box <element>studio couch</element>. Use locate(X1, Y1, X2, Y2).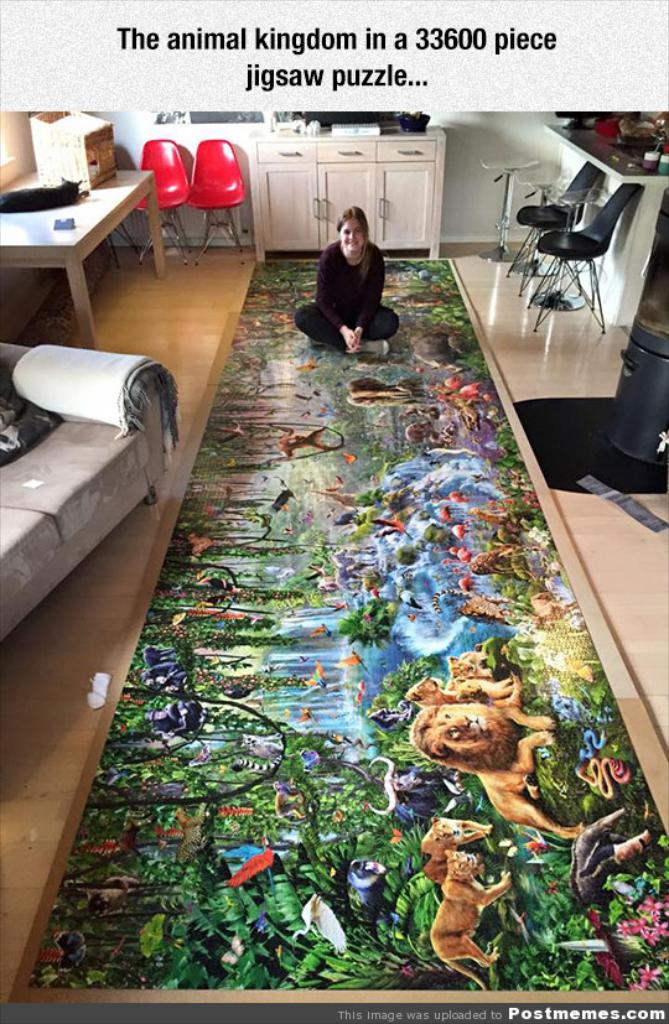
locate(0, 338, 167, 653).
